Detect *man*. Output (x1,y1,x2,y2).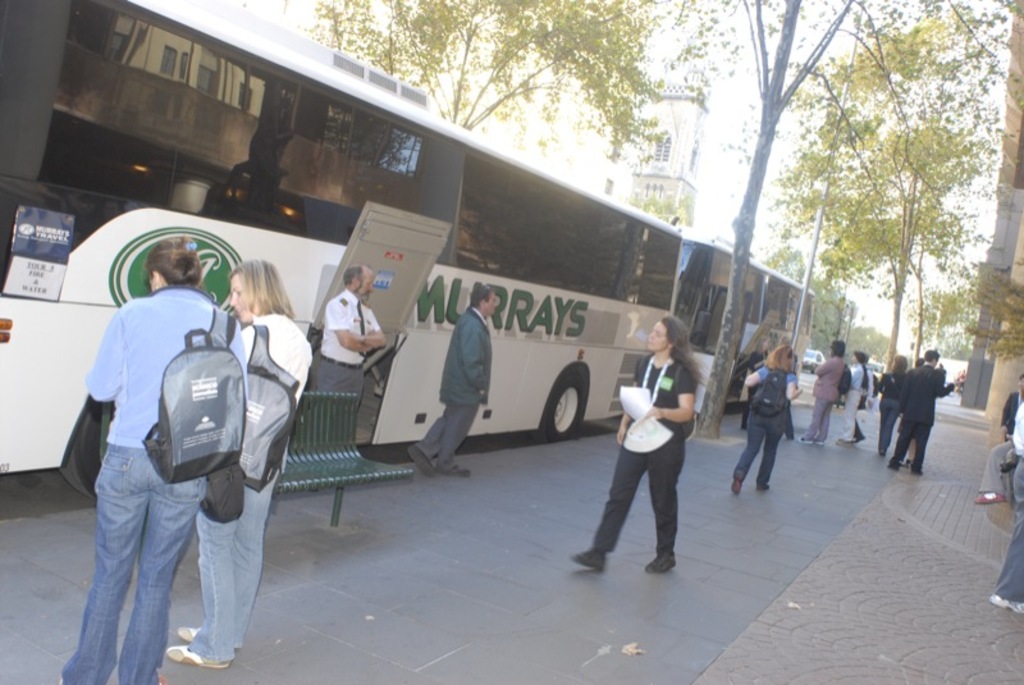
(794,337,849,448).
